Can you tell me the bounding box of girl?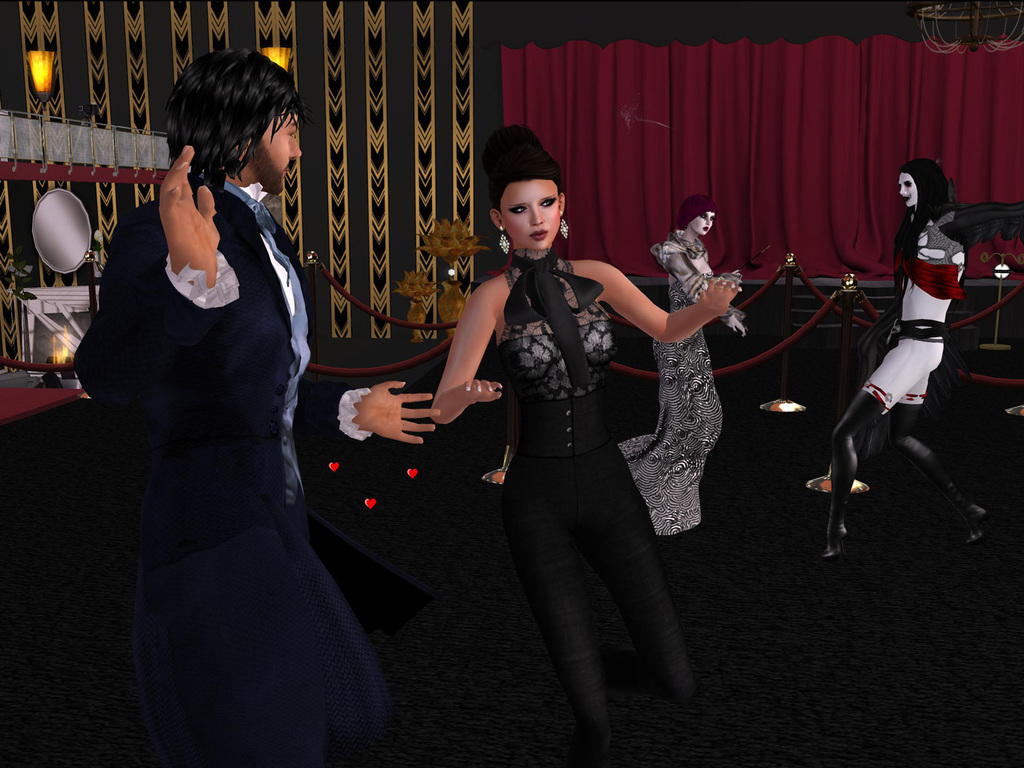
pyautogui.locateOnScreen(615, 199, 752, 538).
